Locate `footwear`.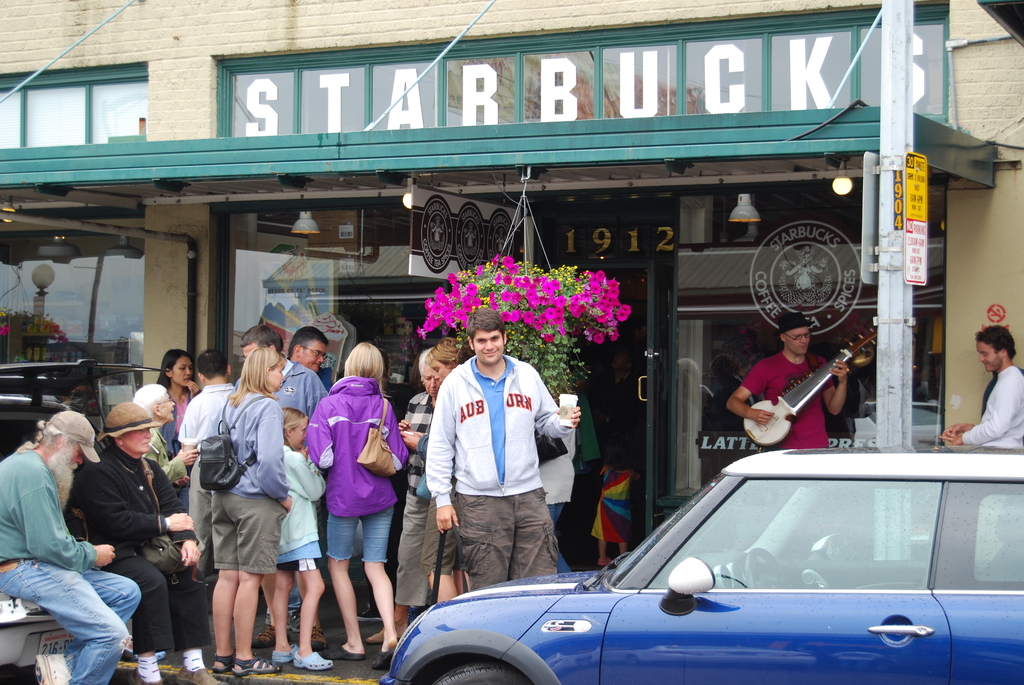
Bounding box: locate(176, 648, 209, 678).
